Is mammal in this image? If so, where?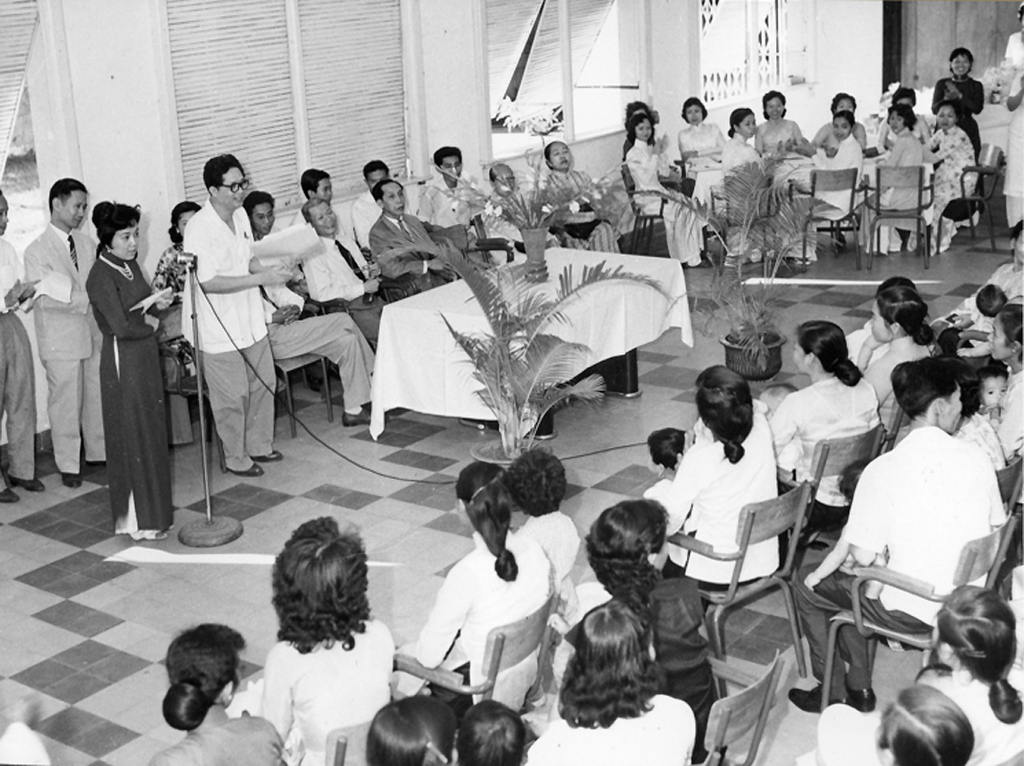
Yes, at select_region(767, 314, 890, 534).
